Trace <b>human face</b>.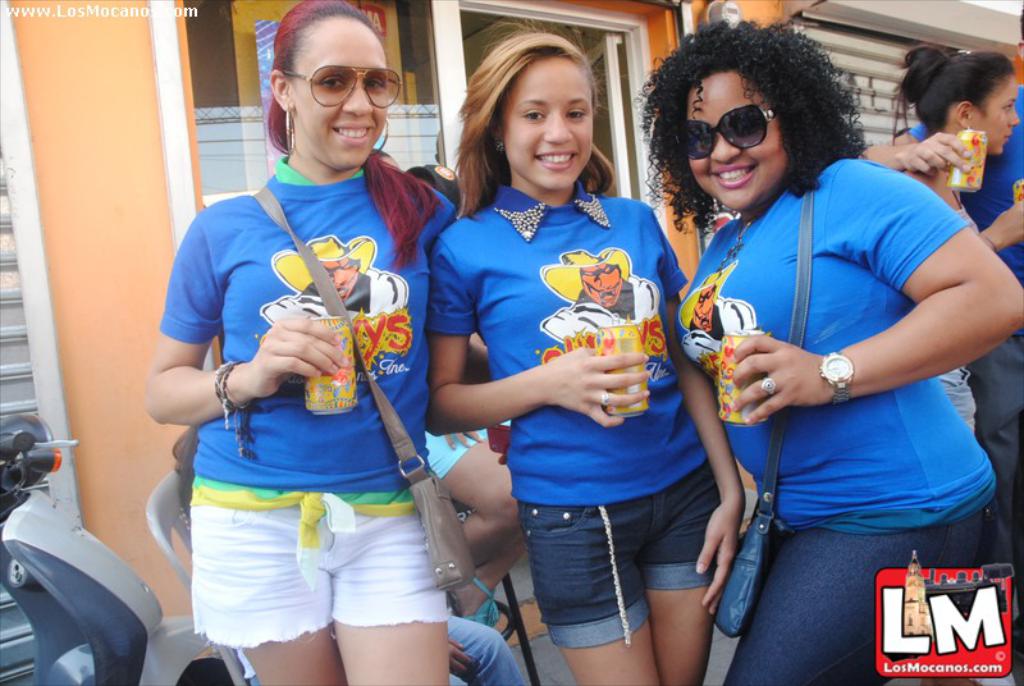
Traced to detection(319, 256, 360, 296).
